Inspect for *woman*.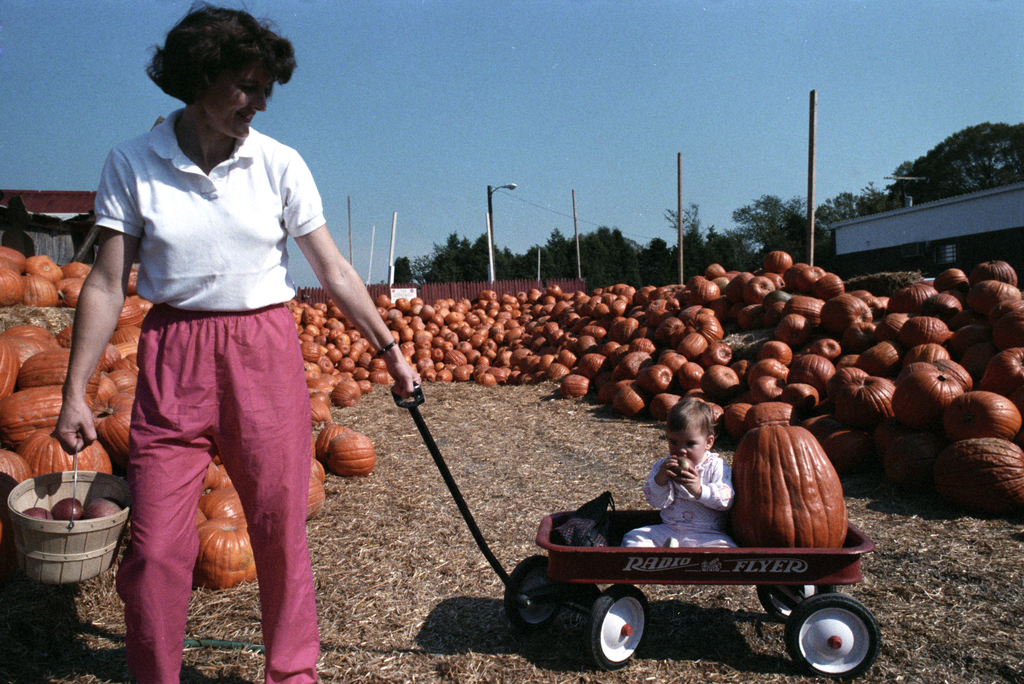
Inspection: bbox=[74, 19, 359, 666].
